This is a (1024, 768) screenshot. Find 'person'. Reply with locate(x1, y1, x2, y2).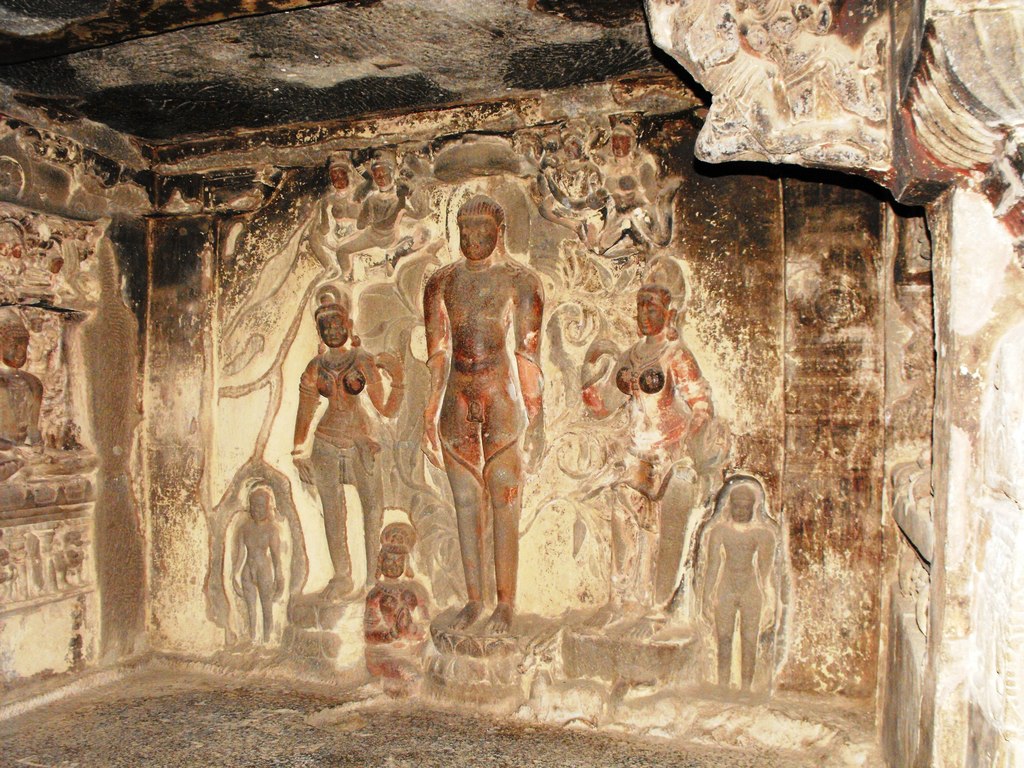
locate(364, 548, 429, 699).
